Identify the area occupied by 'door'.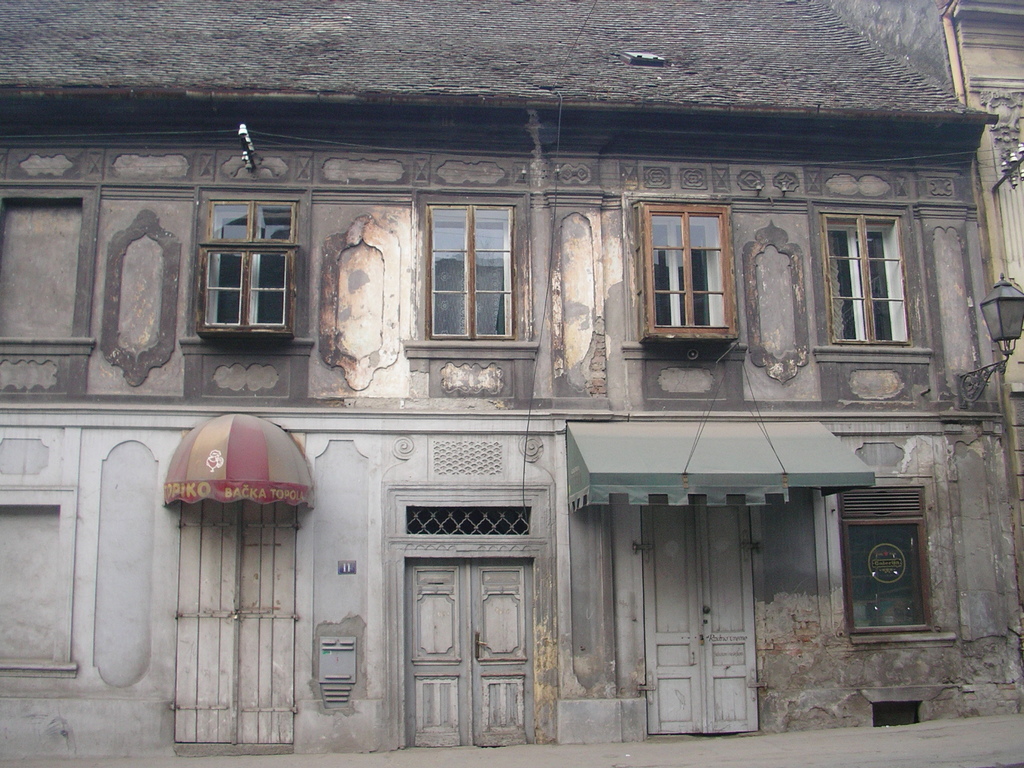
Area: region(176, 500, 296, 749).
